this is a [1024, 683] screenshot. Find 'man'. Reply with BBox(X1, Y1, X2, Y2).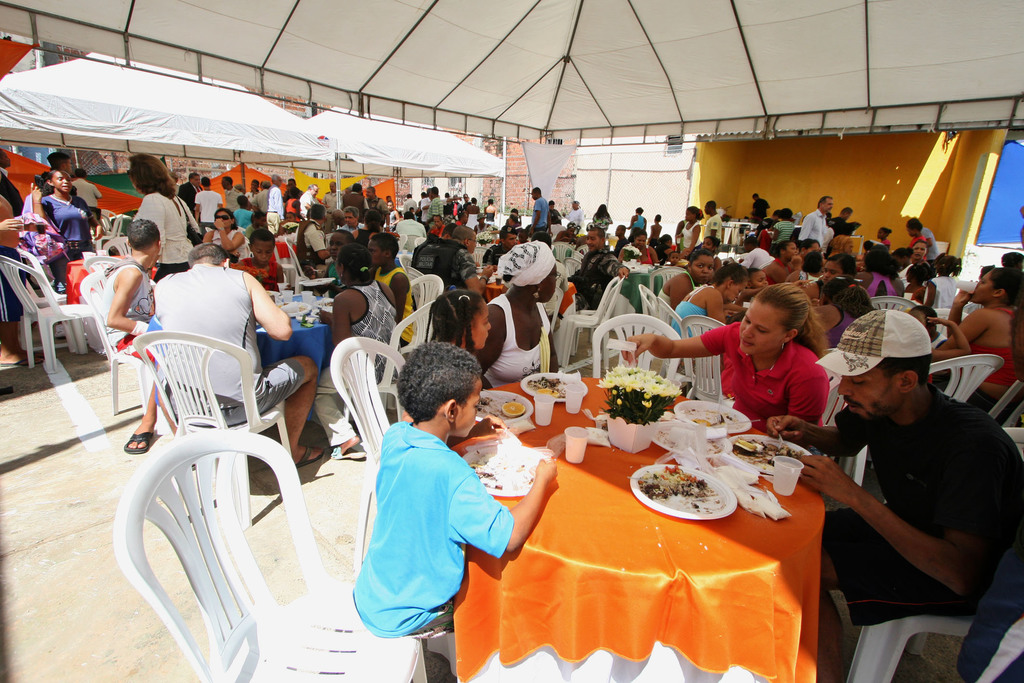
BBox(364, 183, 392, 231).
